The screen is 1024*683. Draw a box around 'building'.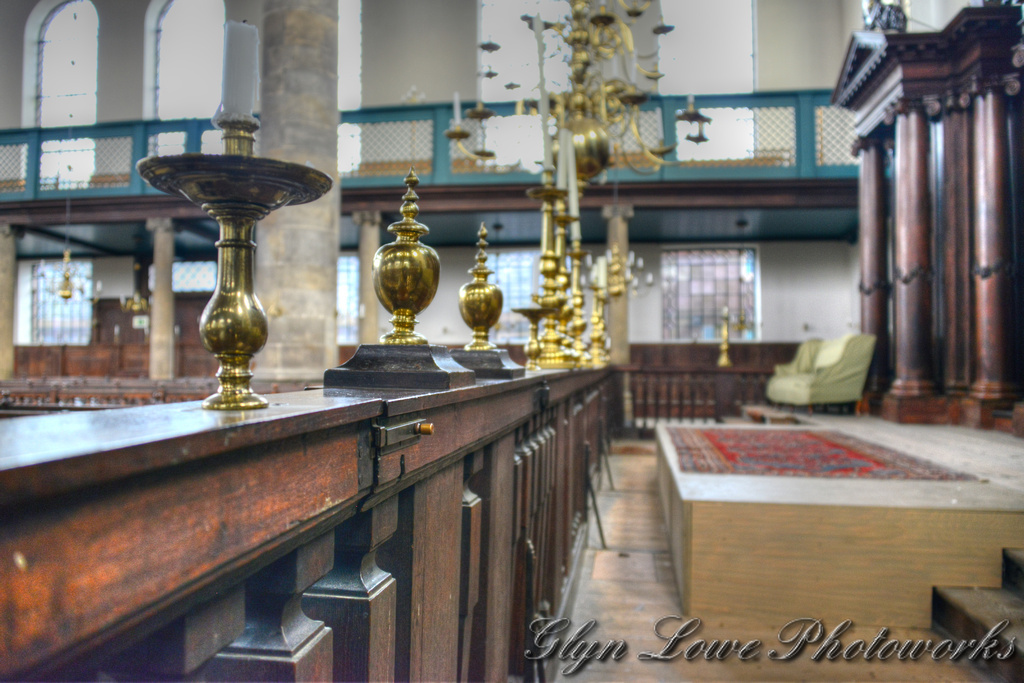
bbox(0, 0, 1023, 682).
